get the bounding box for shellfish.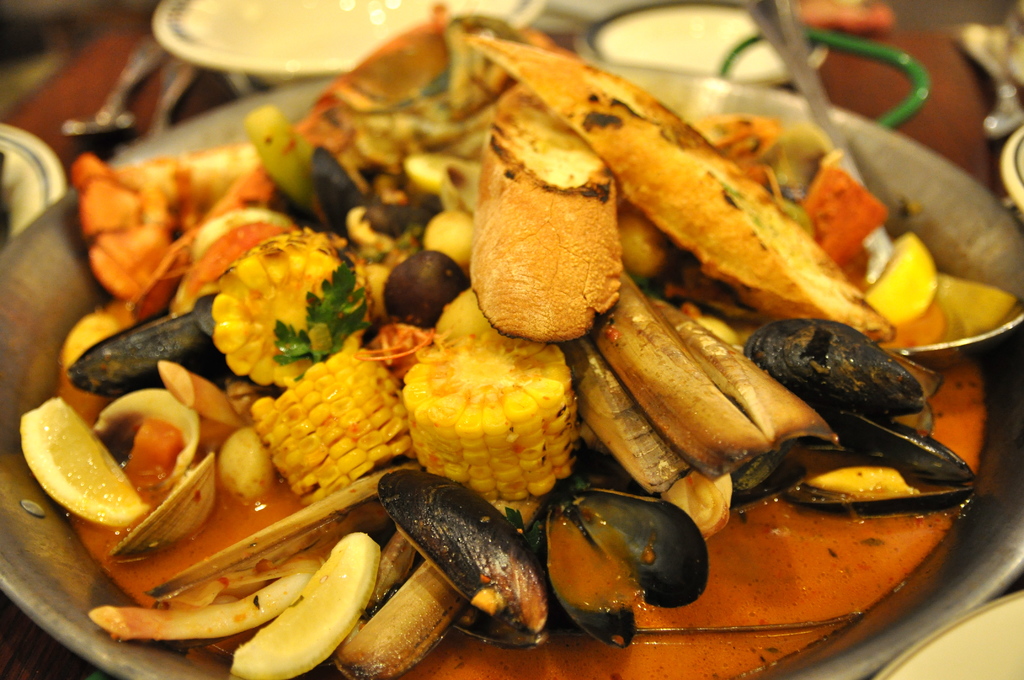
{"x1": 534, "y1": 478, "x2": 715, "y2": 658}.
